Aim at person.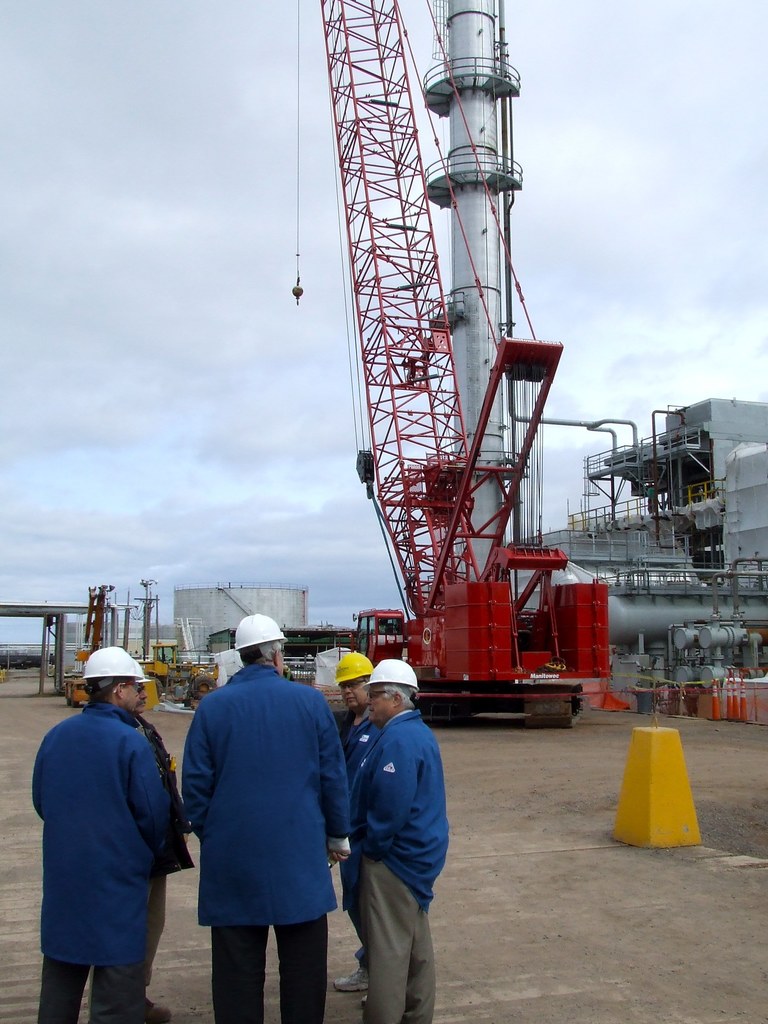
Aimed at box=[28, 645, 200, 1023].
